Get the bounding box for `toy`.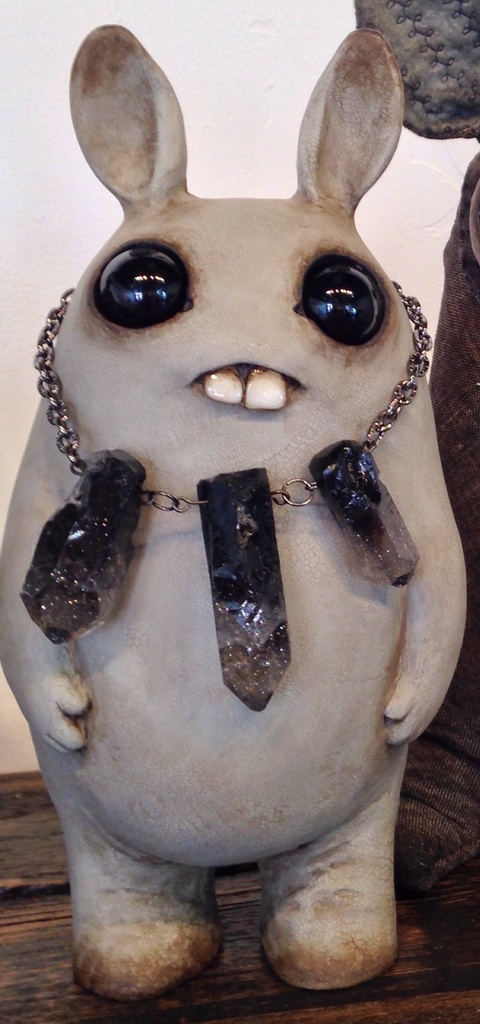
{"x1": 0, "y1": 0, "x2": 452, "y2": 999}.
